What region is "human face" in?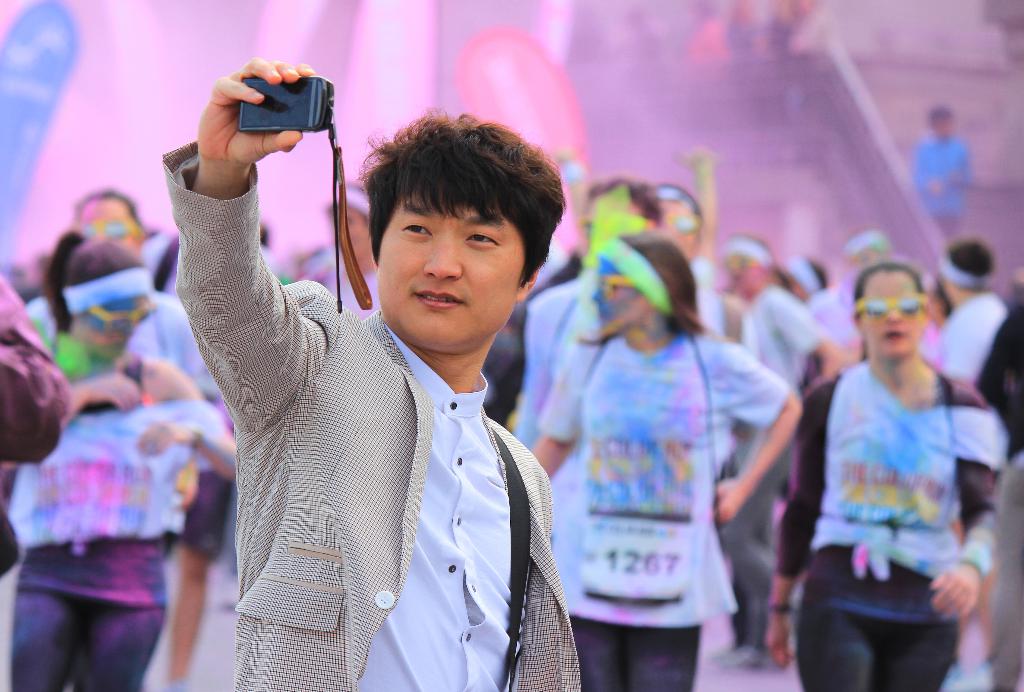
bbox=(76, 298, 152, 358).
